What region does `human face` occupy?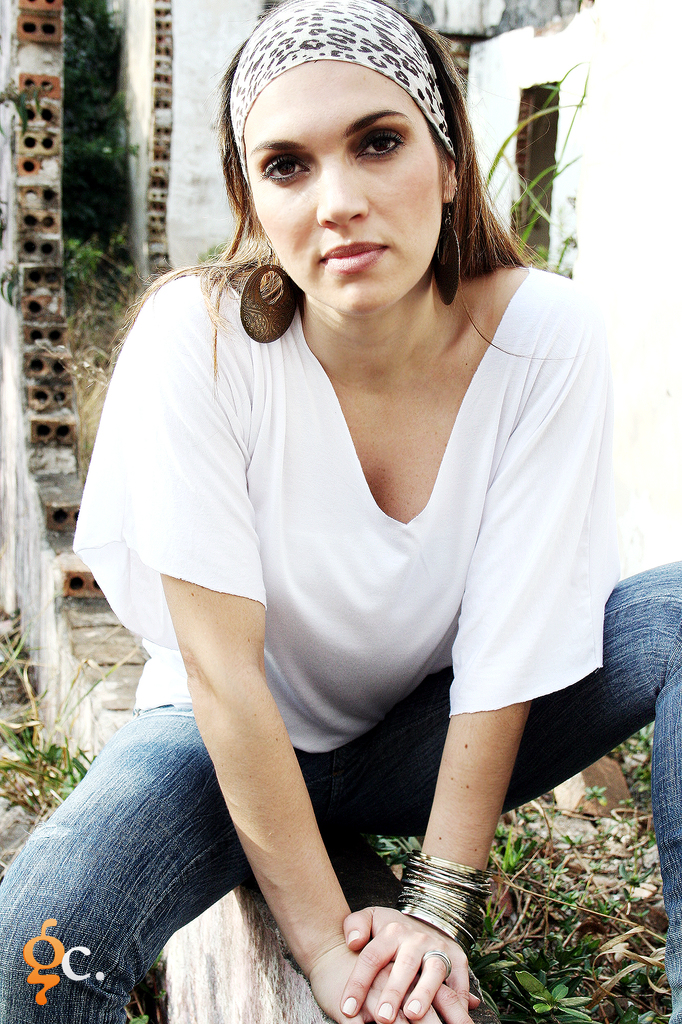
242, 56, 441, 316.
